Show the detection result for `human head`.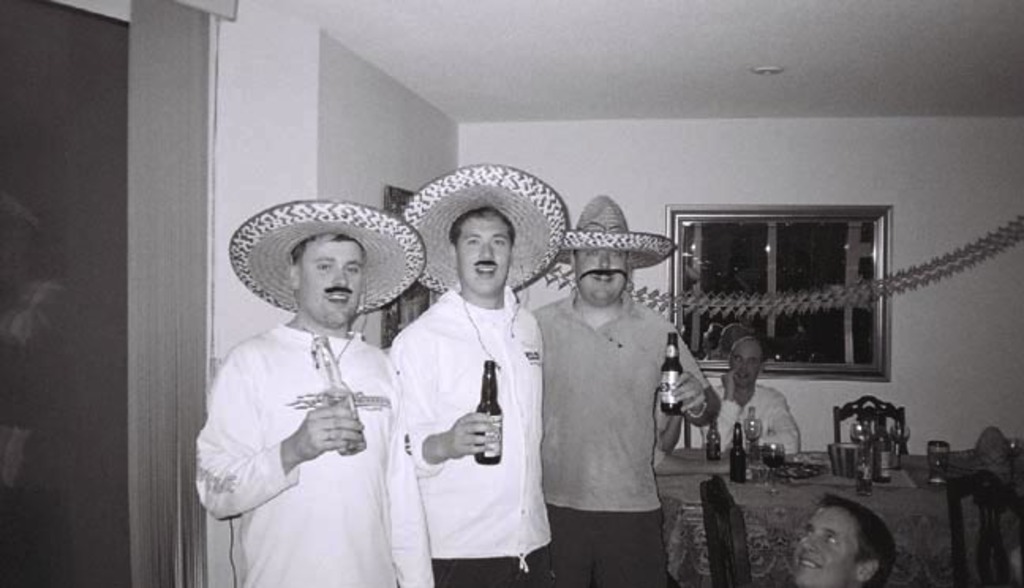
bbox=[790, 496, 894, 580].
